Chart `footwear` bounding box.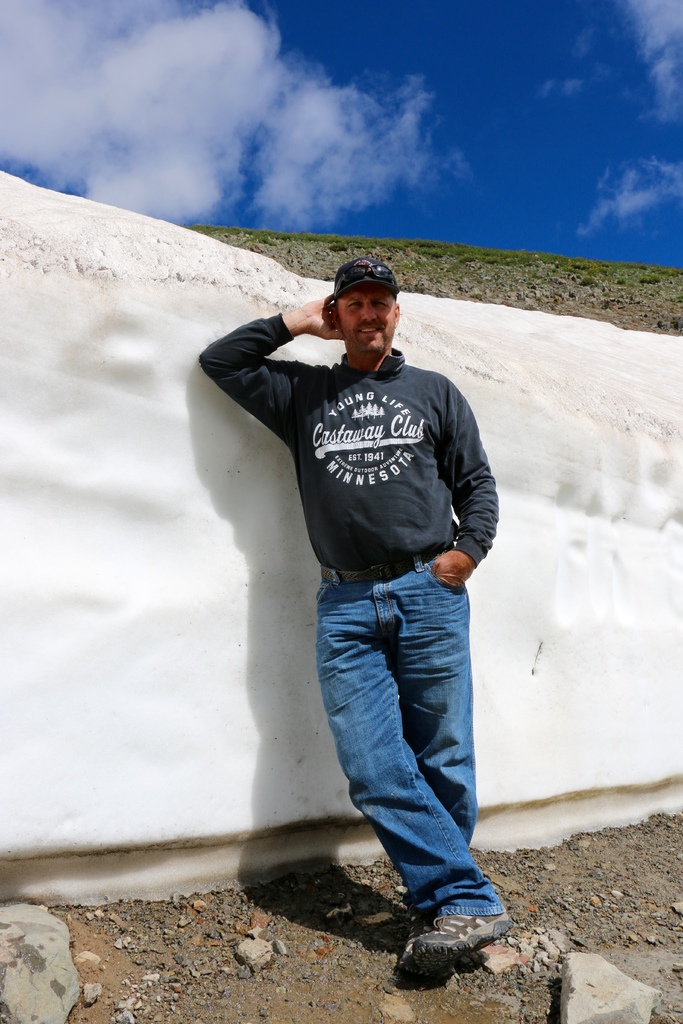
Charted: region(395, 909, 463, 975).
